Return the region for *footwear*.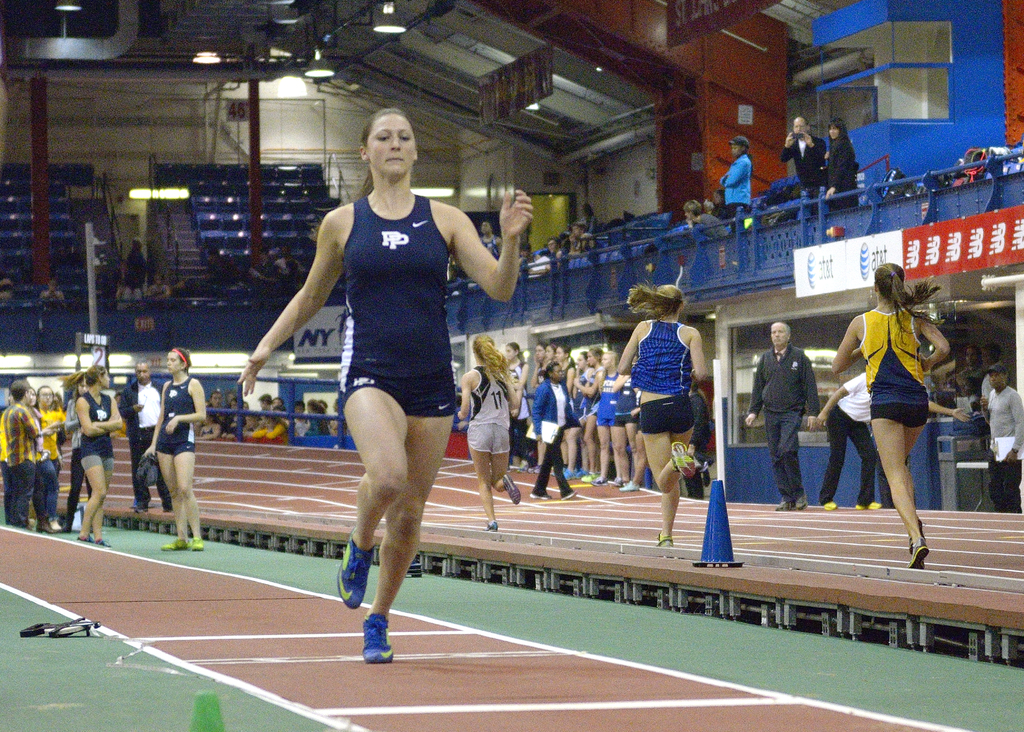
box=[908, 517, 924, 554].
